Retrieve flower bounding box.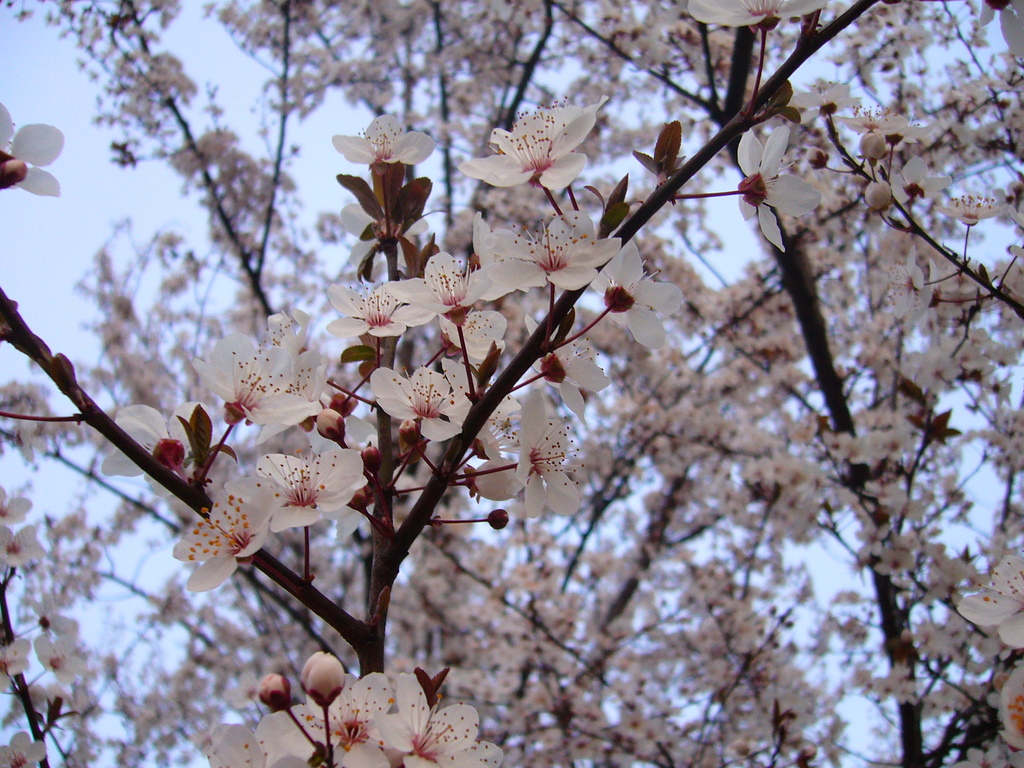
Bounding box: x1=170 y1=478 x2=273 y2=602.
